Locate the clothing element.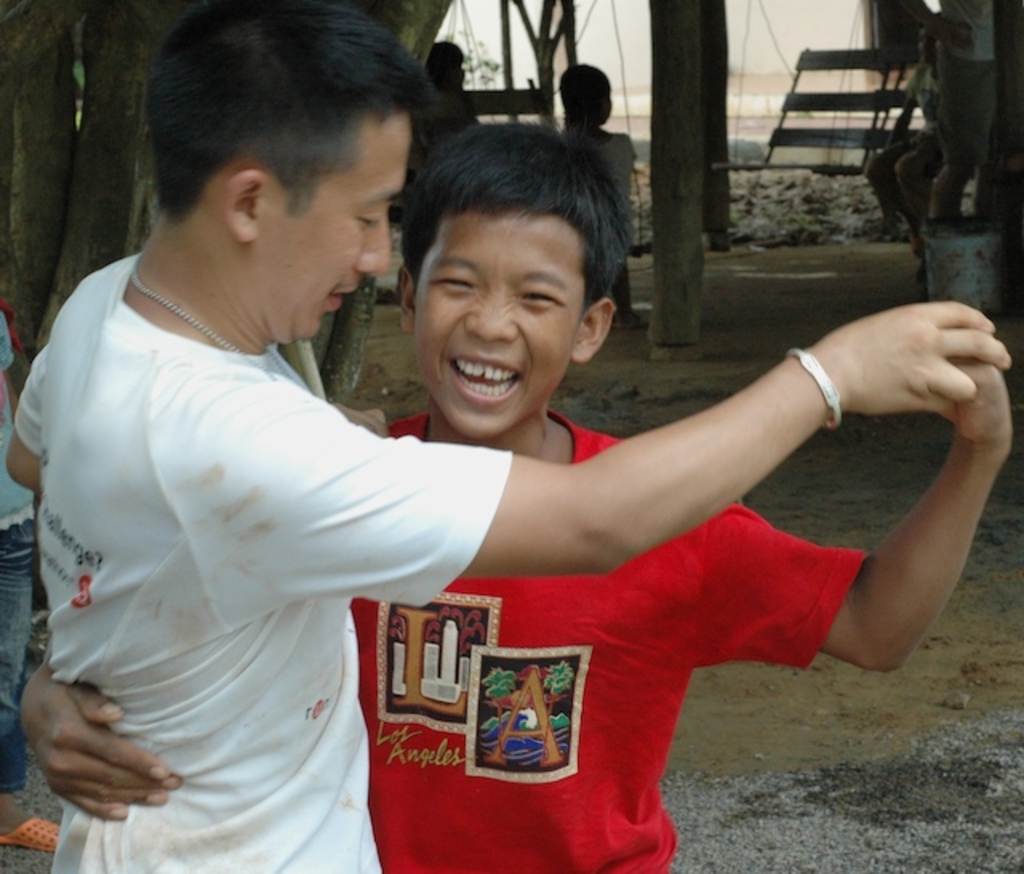
Element bbox: left=350, top=405, right=870, bottom=872.
